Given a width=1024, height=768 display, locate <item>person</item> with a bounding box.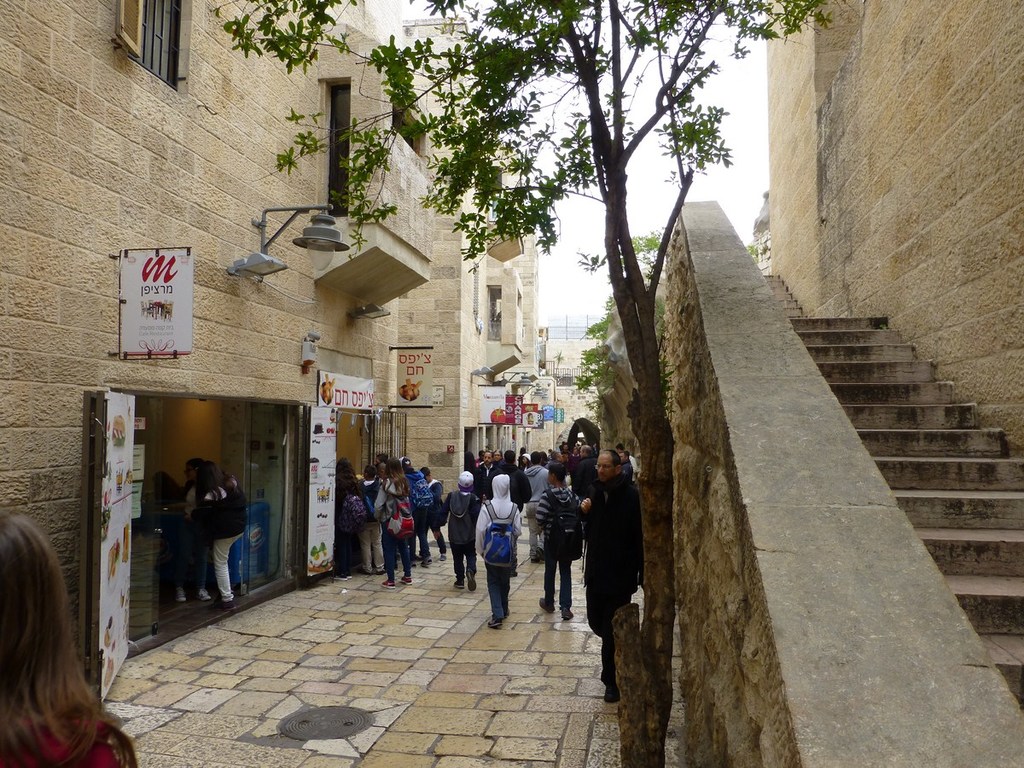
Located: box=[369, 456, 412, 585].
